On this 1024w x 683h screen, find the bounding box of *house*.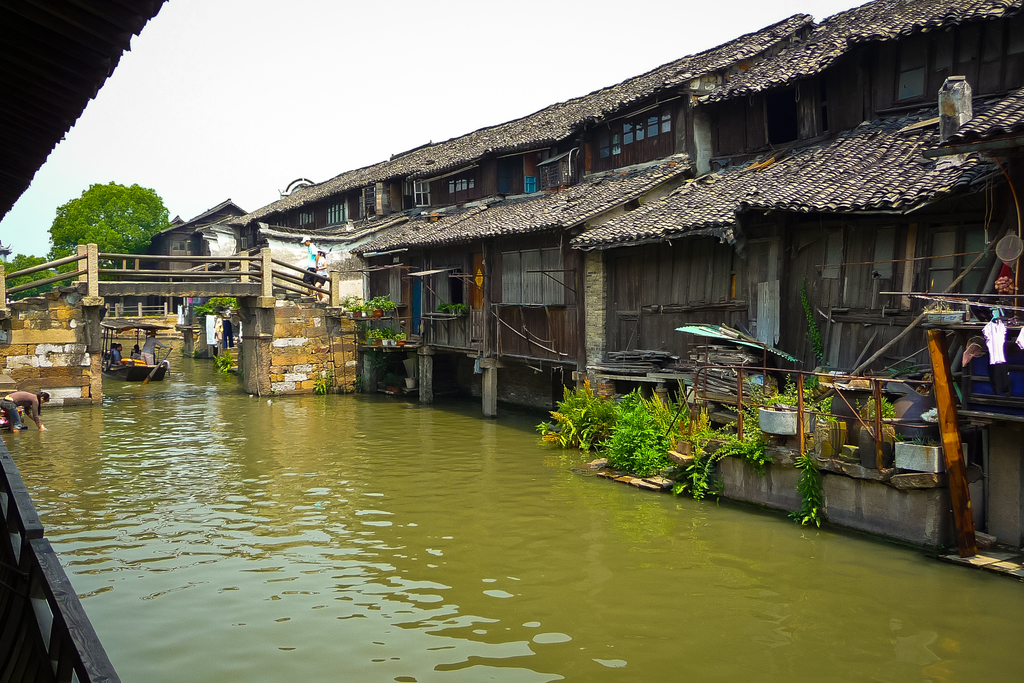
Bounding box: rect(119, 28, 986, 428).
